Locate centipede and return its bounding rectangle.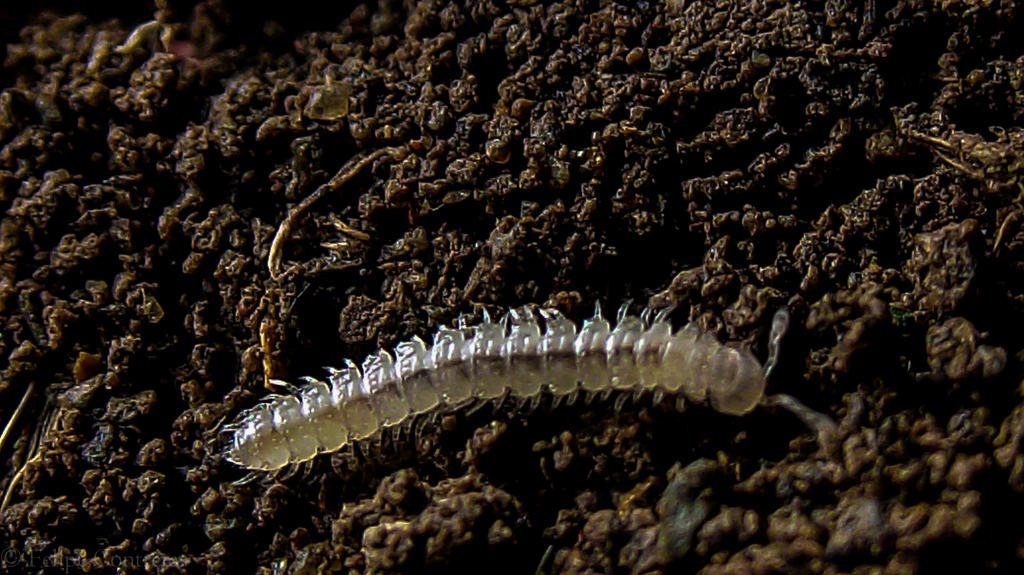
213:272:826:490.
